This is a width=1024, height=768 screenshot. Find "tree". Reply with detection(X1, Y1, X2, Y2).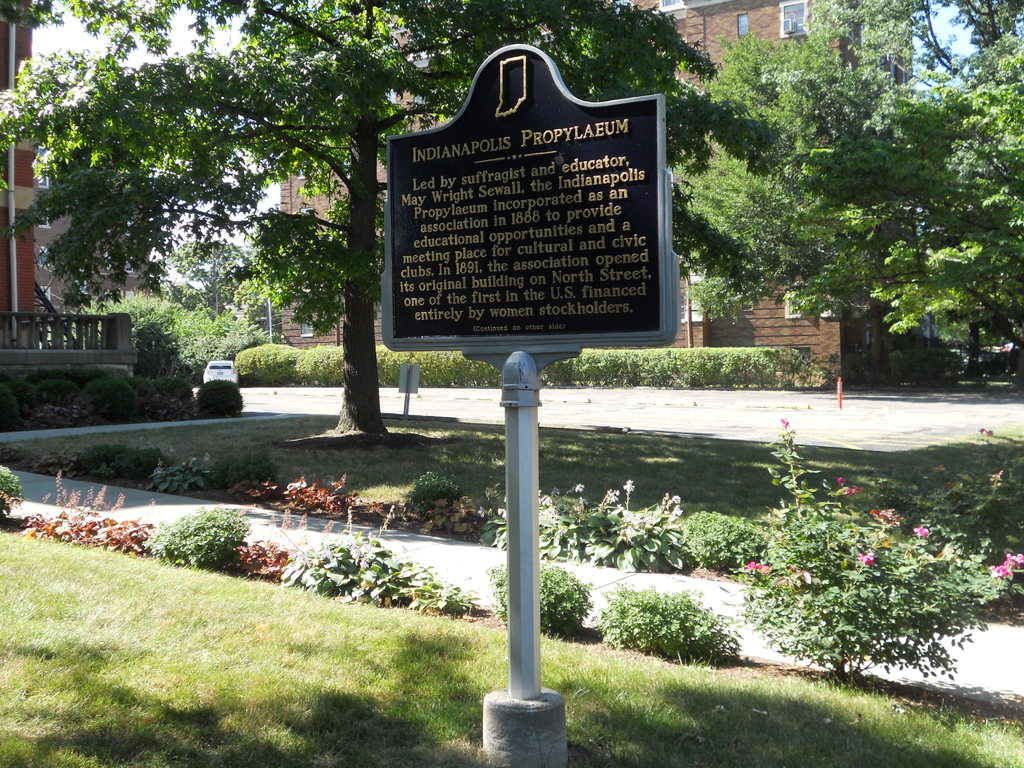
detection(165, 239, 259, 319).
